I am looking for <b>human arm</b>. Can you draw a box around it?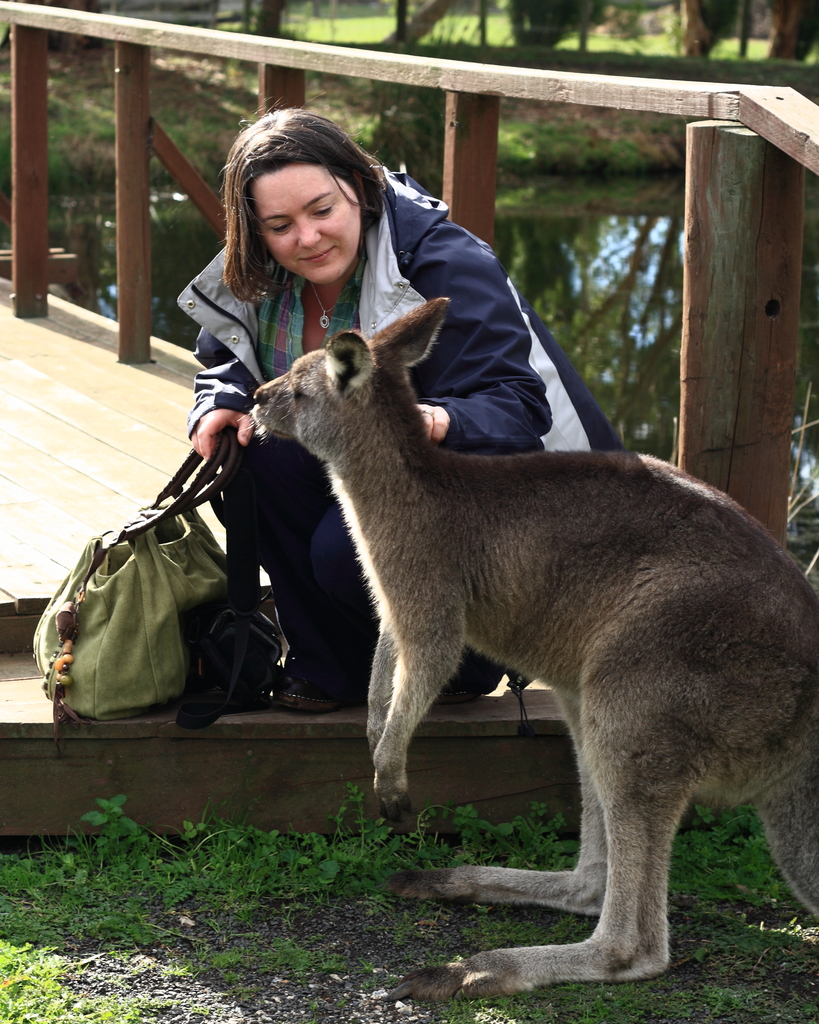
Sure, the bounding box is [410,245,505,457].
